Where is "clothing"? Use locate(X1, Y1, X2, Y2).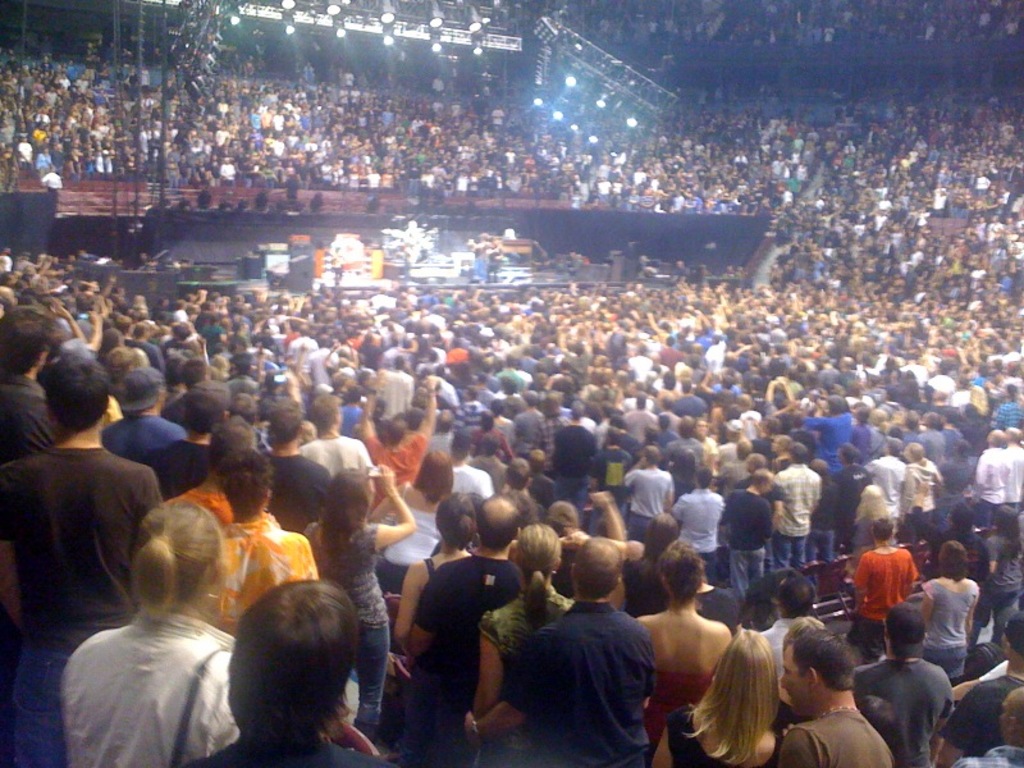
locate(904, 454, 941, 535).
